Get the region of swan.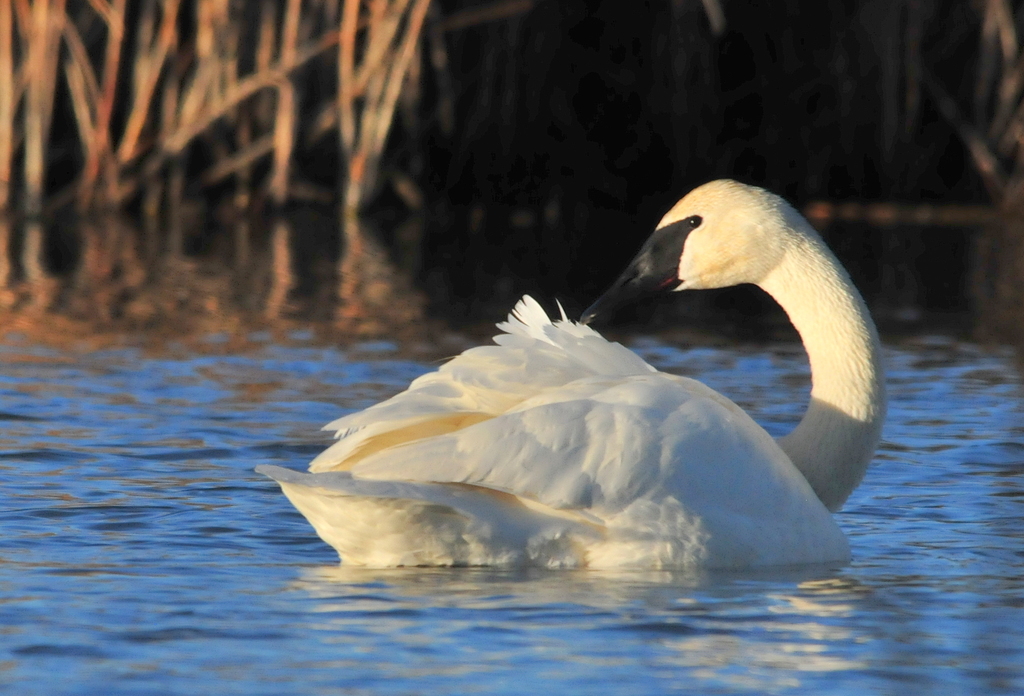
<bbox>252, 169, 893, 573</bbox>.
